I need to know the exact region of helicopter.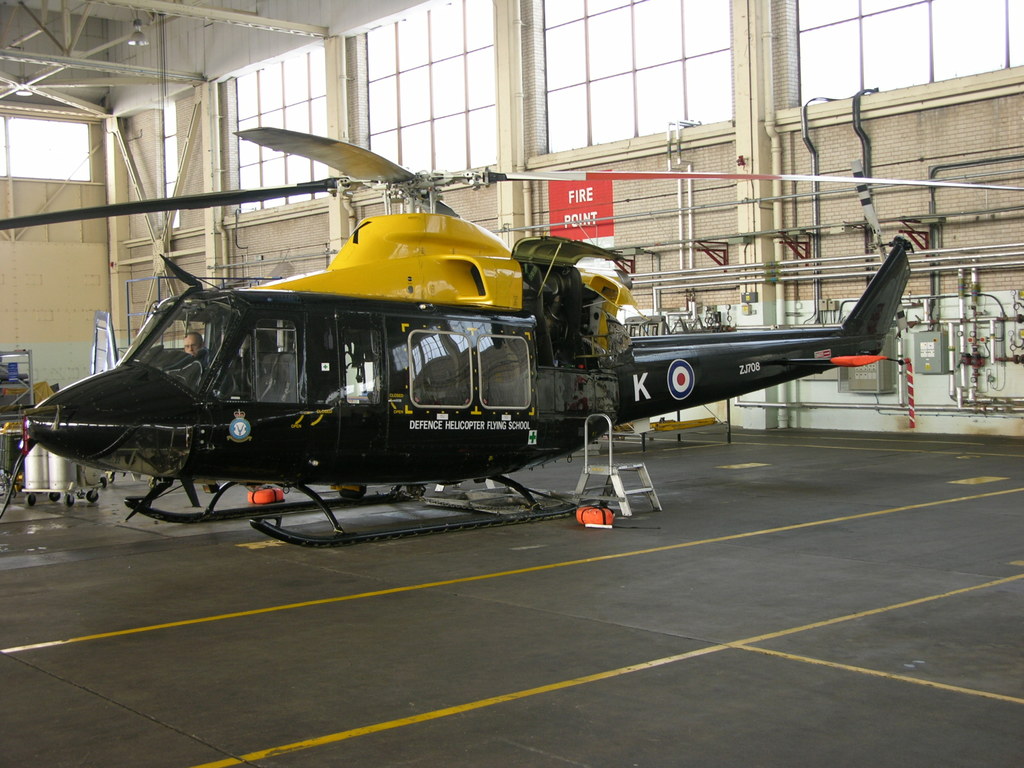
Region: (left=6, top=139, right=948, bottom=521).
